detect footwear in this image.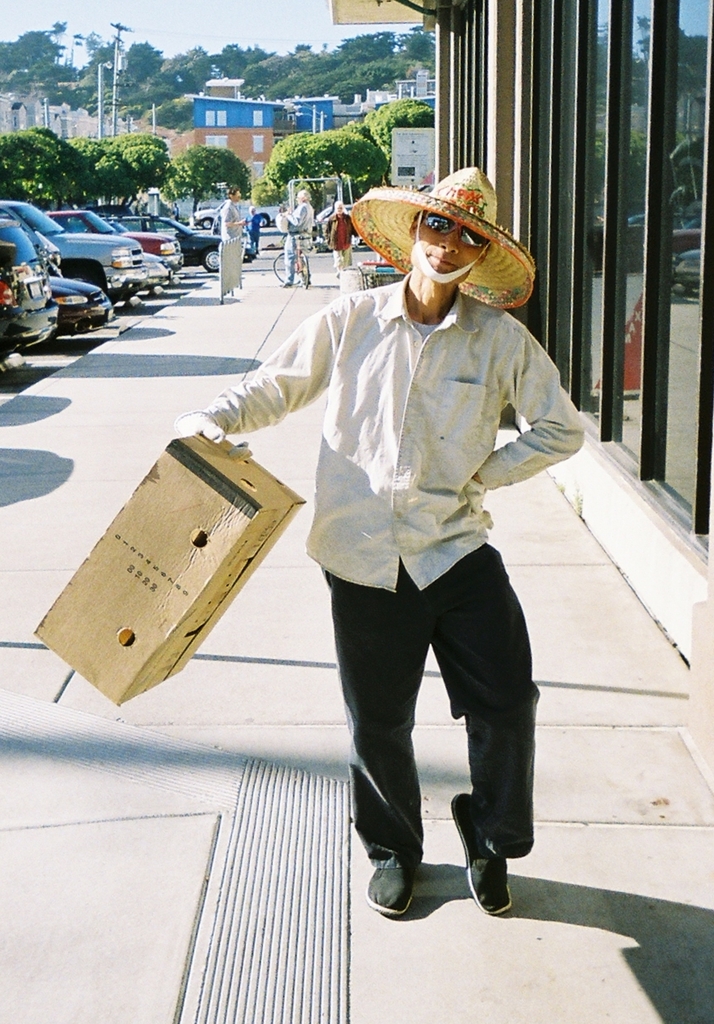
Detection: 452:792:515:916.
